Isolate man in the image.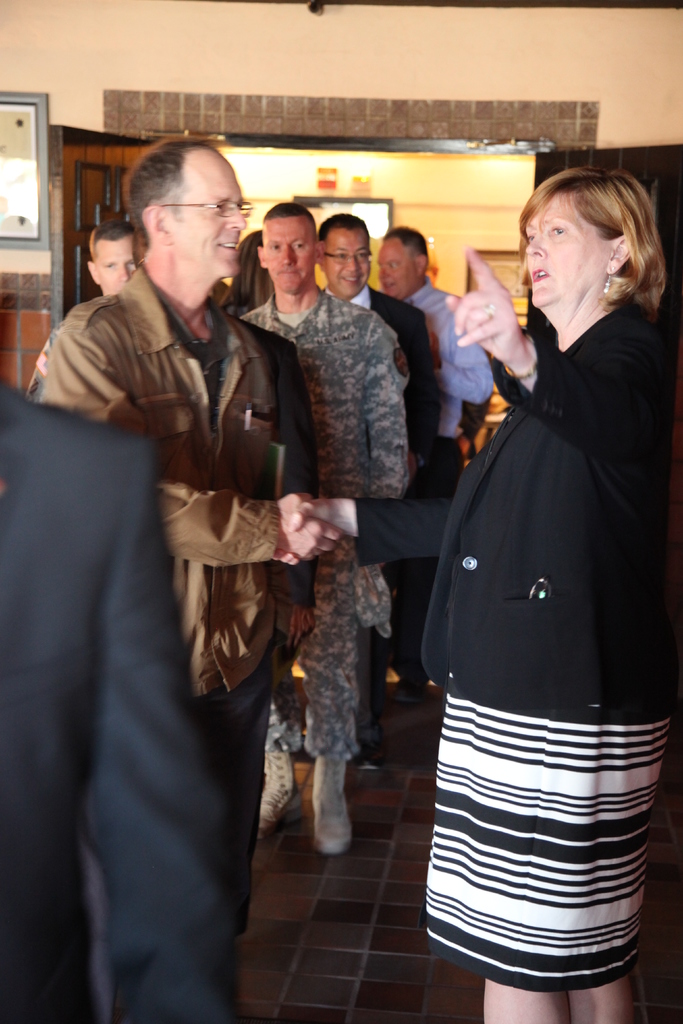
Isolated region: 29 214 156 399.
